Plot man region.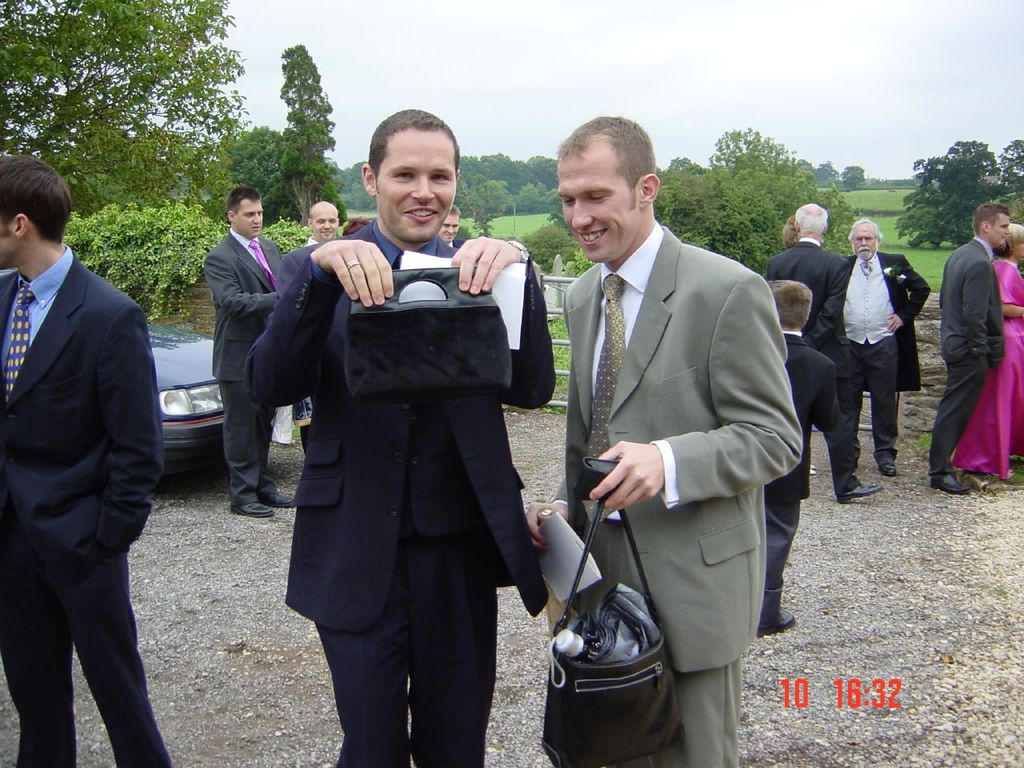
Plotted at bbox=[754, 199, 887, 511].
